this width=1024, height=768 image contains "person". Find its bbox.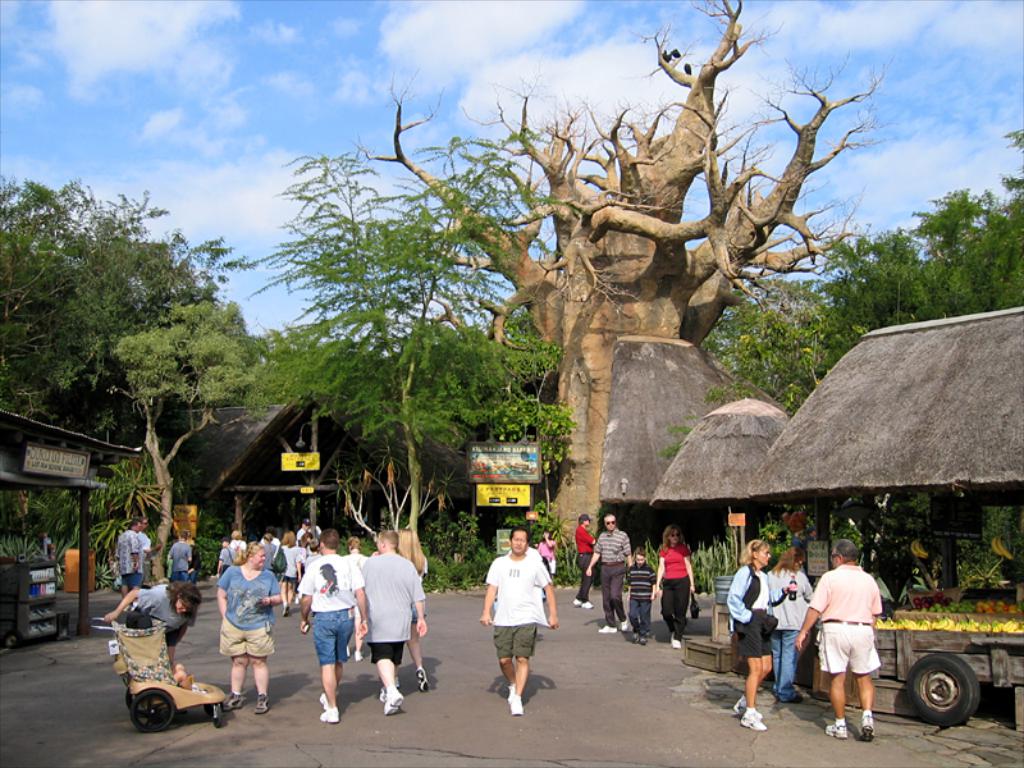
<region>292, 535, 369, 718</region>.
